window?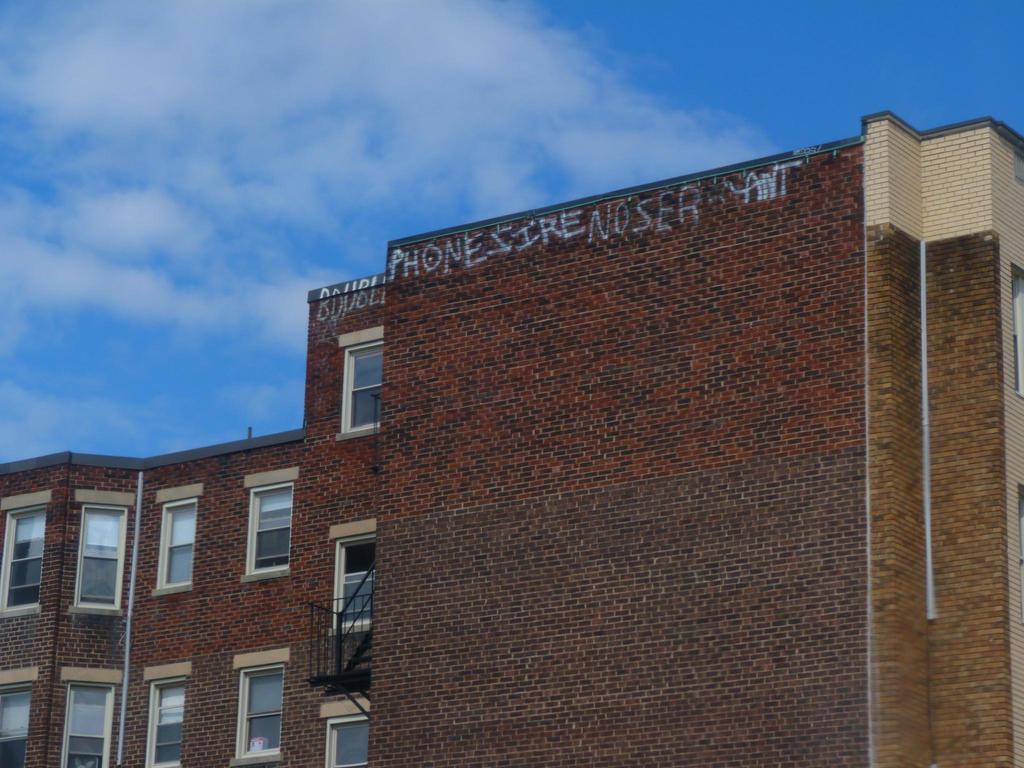
{"left": 324, "top": 715, "right": 372, "bottom": 767}
